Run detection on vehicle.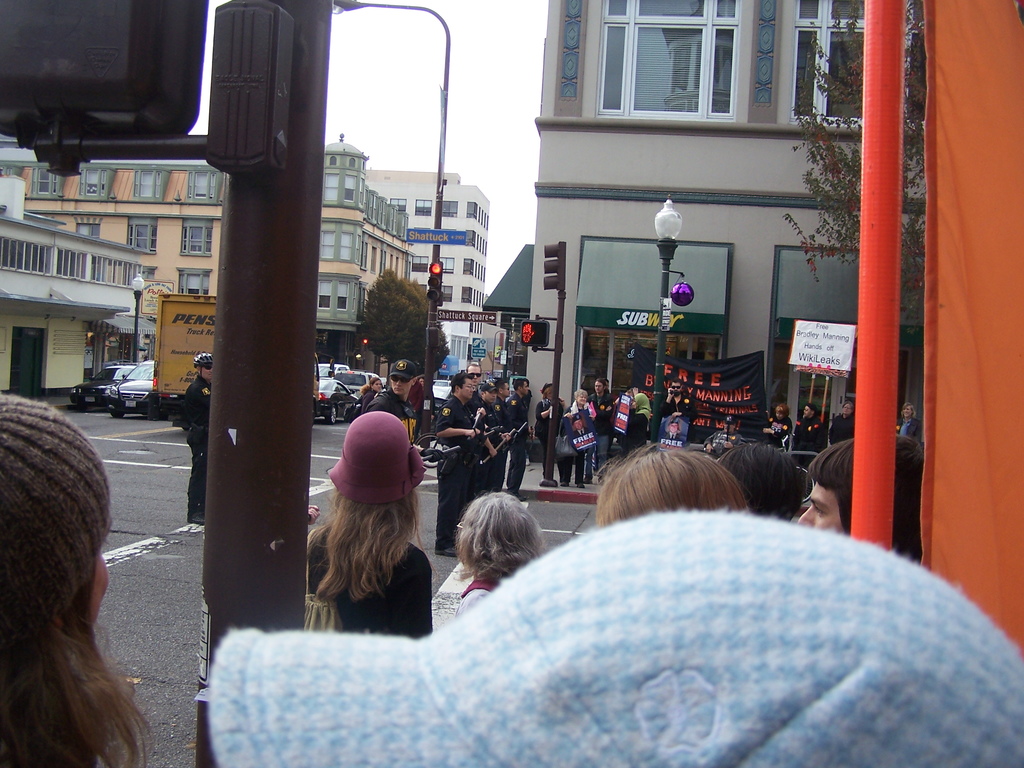
Result: detection(318, 375, 354, 421).
